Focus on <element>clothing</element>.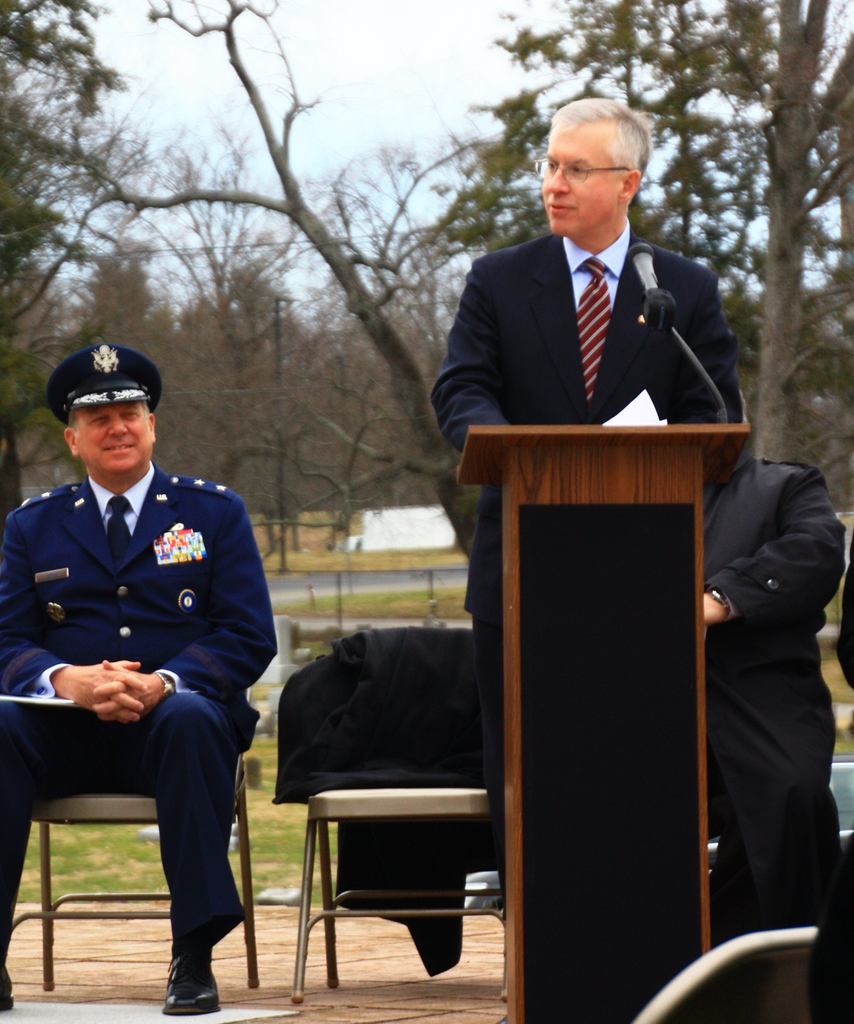
Focused at [421,225,739,936].
